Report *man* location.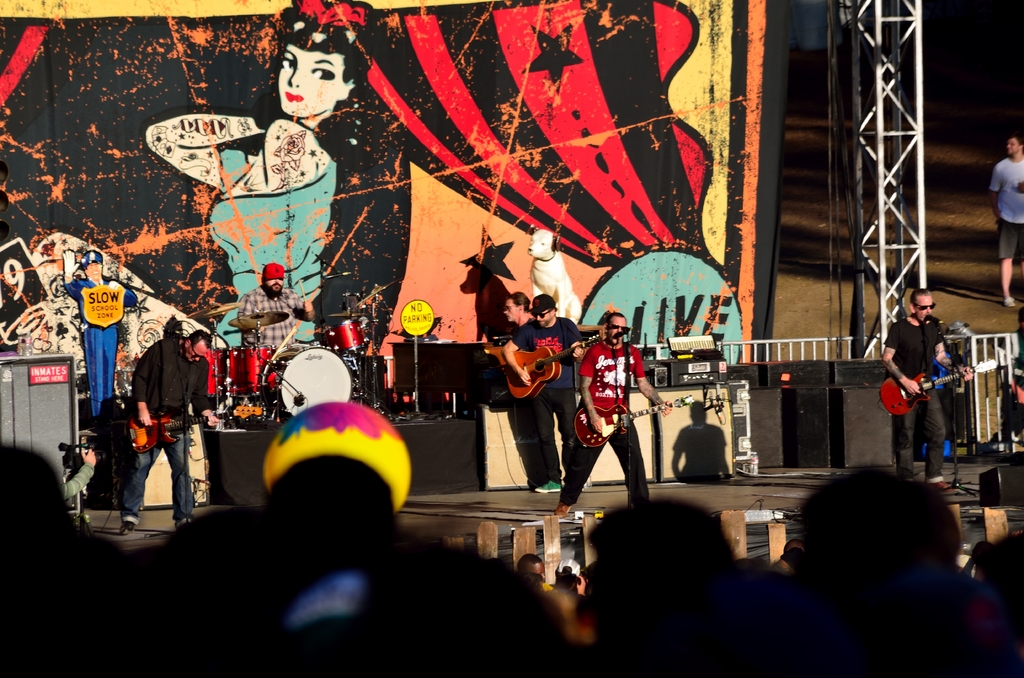
Report: 988:135:1023:306.
